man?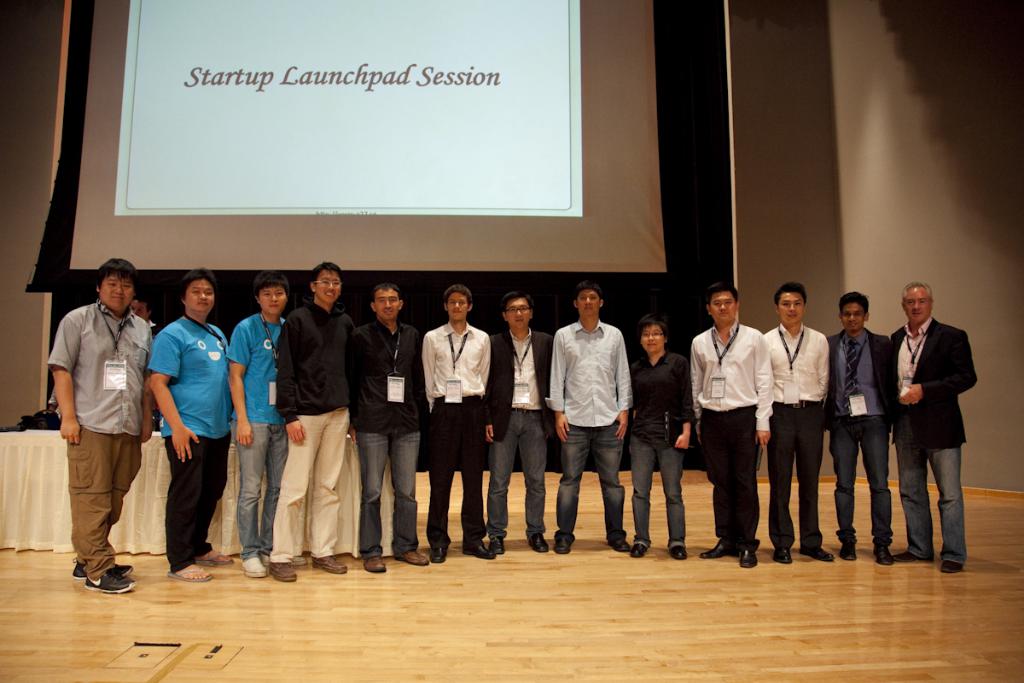
BBox(267, 260, 357, 583)
